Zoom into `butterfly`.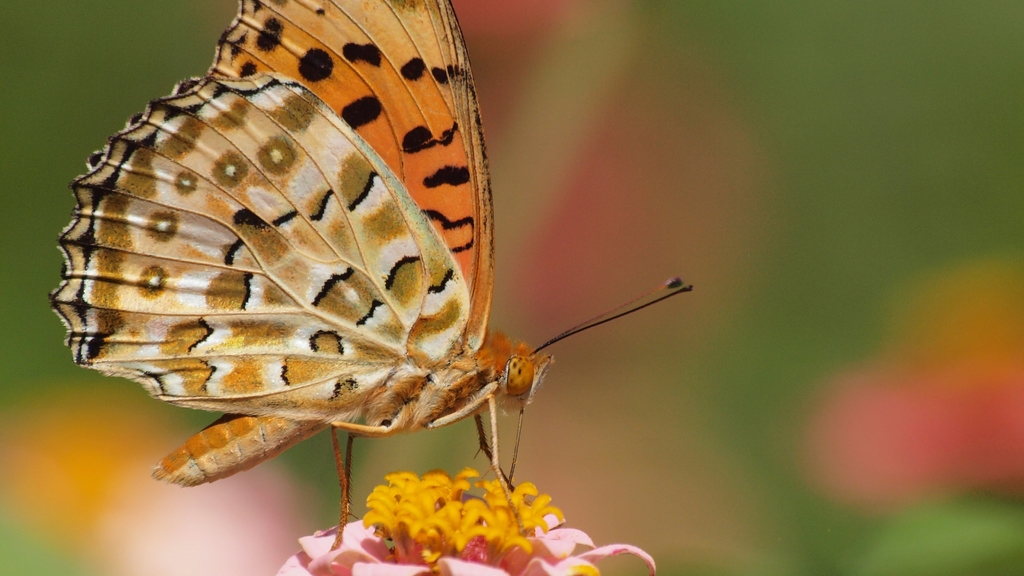
Zoom target: 45,0,715,540.
